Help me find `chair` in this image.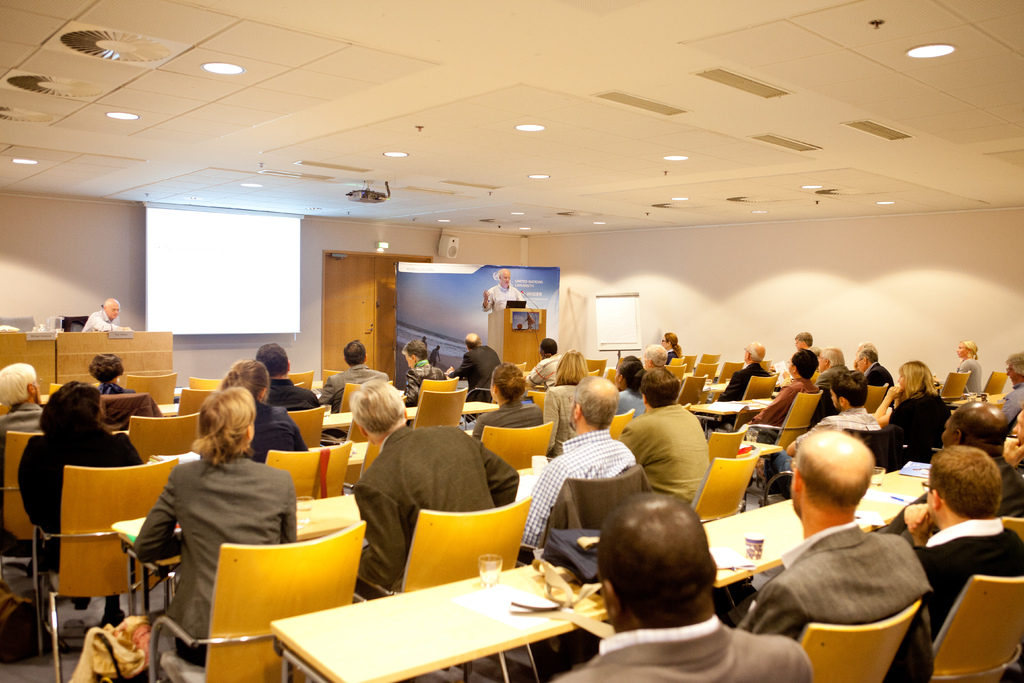
Found it: locate(414, 377, 456, 407).
